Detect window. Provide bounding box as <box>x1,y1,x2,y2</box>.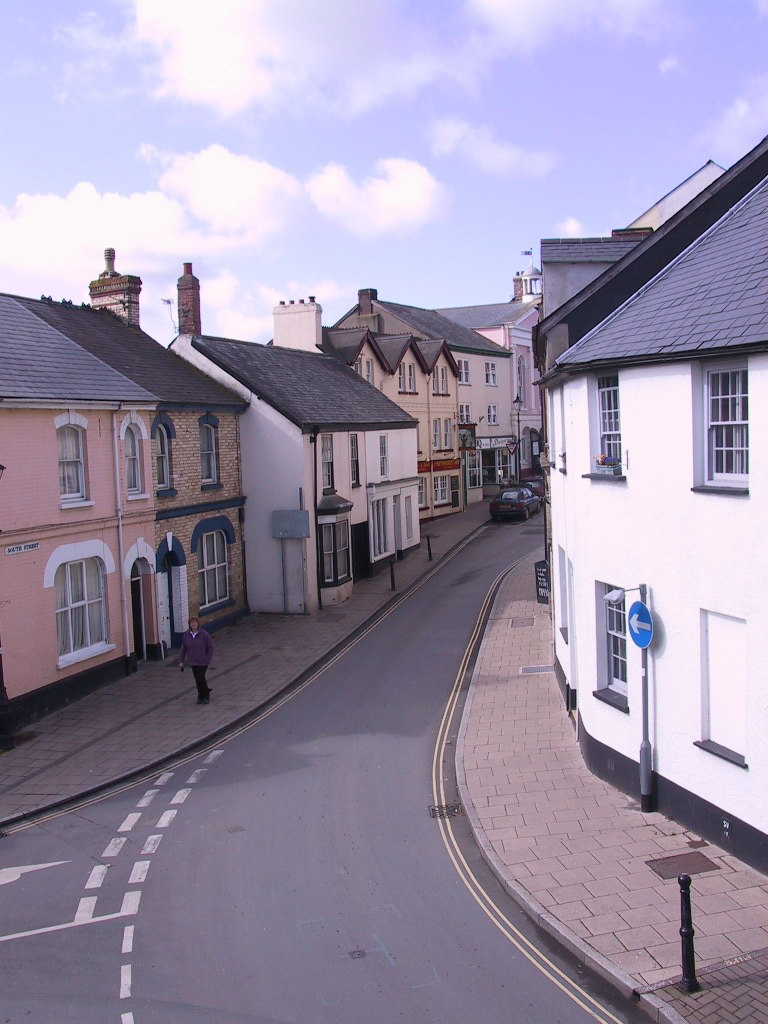
<box>53,416,96,511</box>.
